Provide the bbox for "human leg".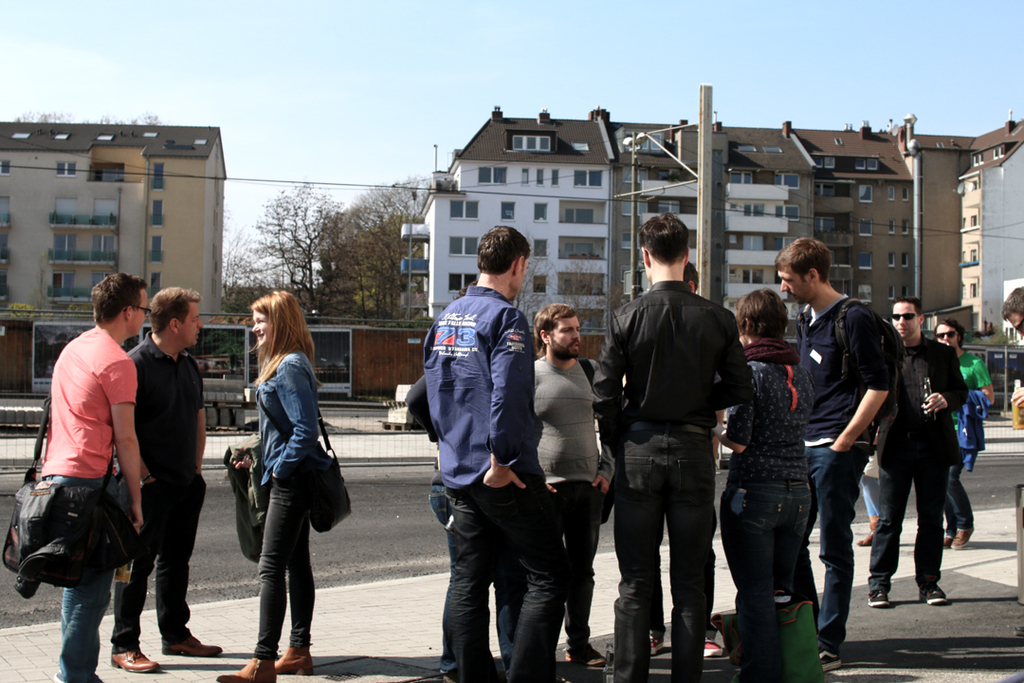
crop(111, 481, 174, 664).
